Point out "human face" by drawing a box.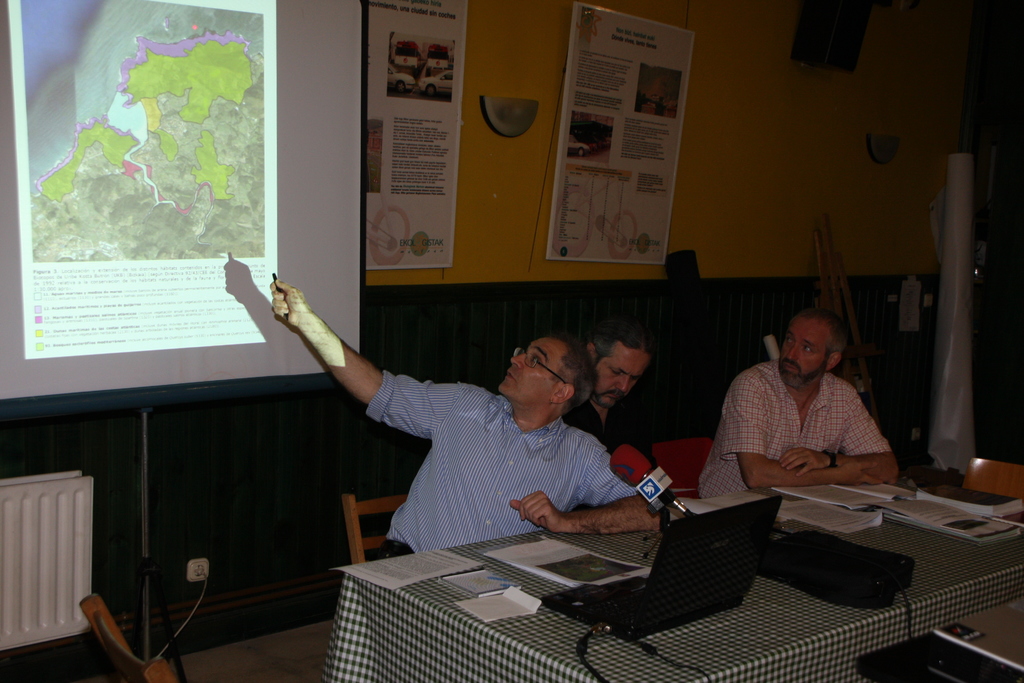
bbox=(496, 339, 567, 407).
